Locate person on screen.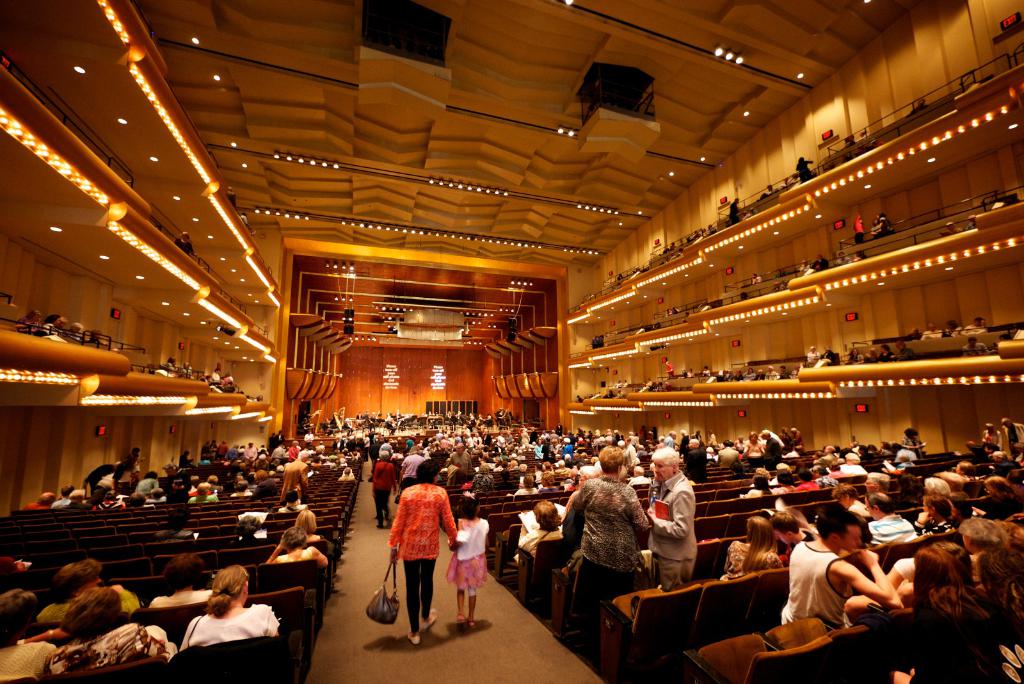
On screen at x1=932 y1=471 x2=972 y2=496.
